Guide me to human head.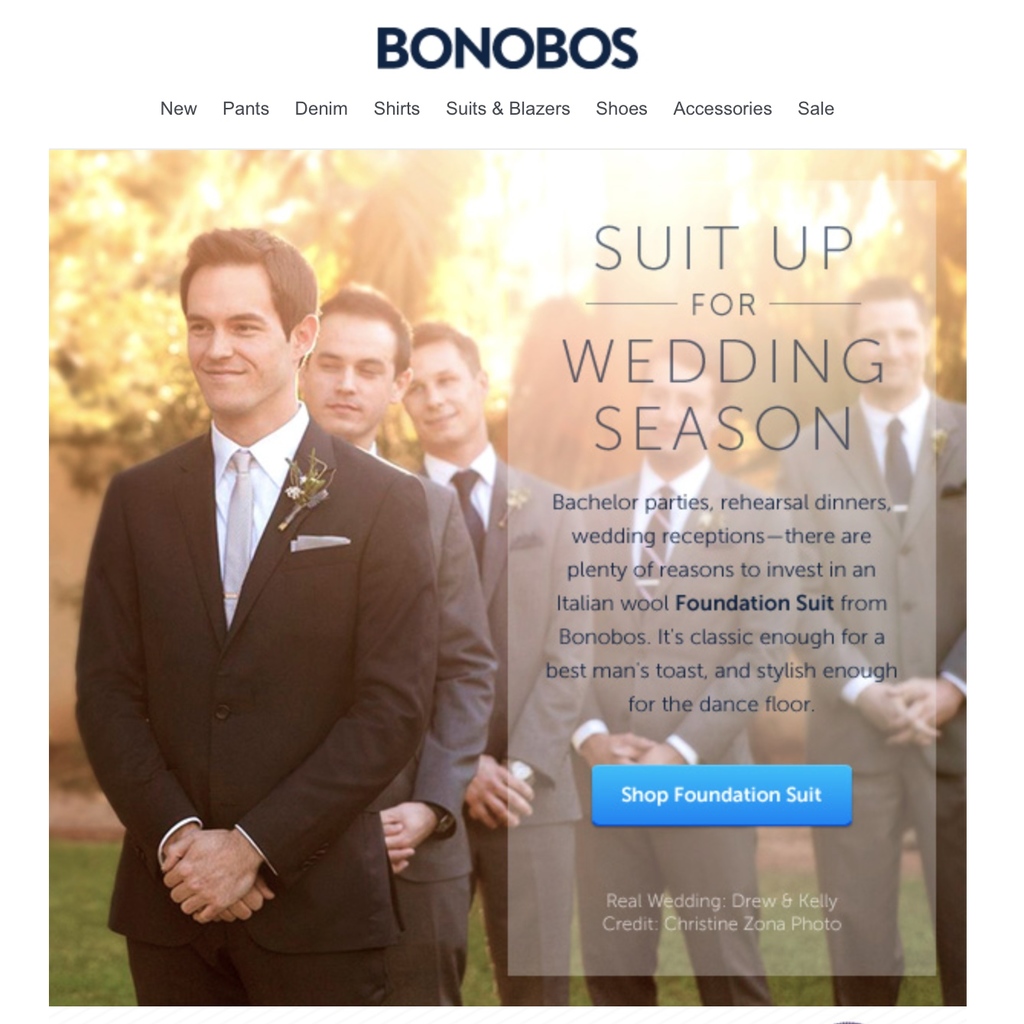
Guidance: 163:231:320:425.
